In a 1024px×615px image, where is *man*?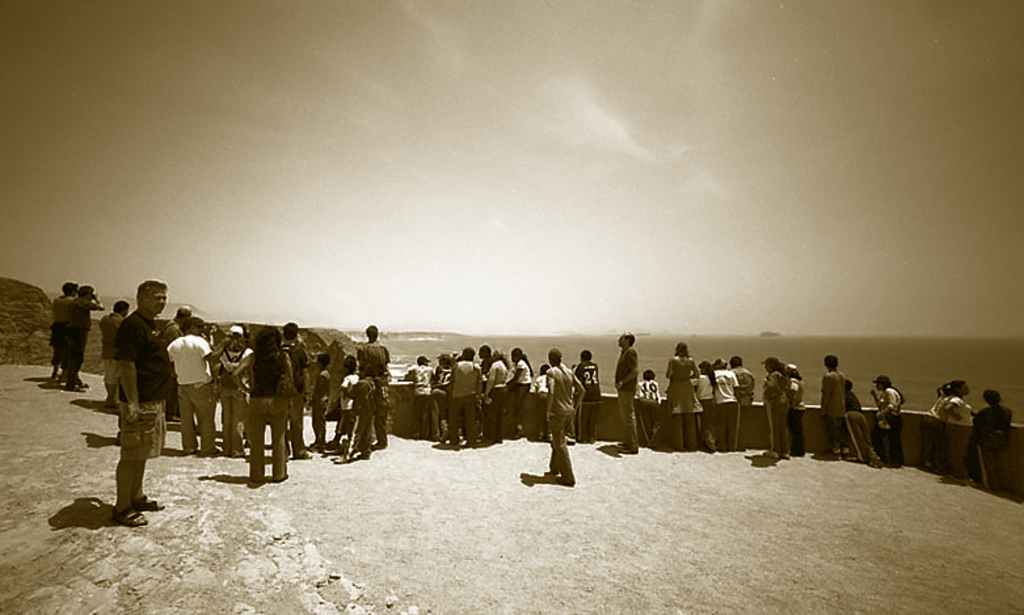
box(88, 291, 165, 523).
